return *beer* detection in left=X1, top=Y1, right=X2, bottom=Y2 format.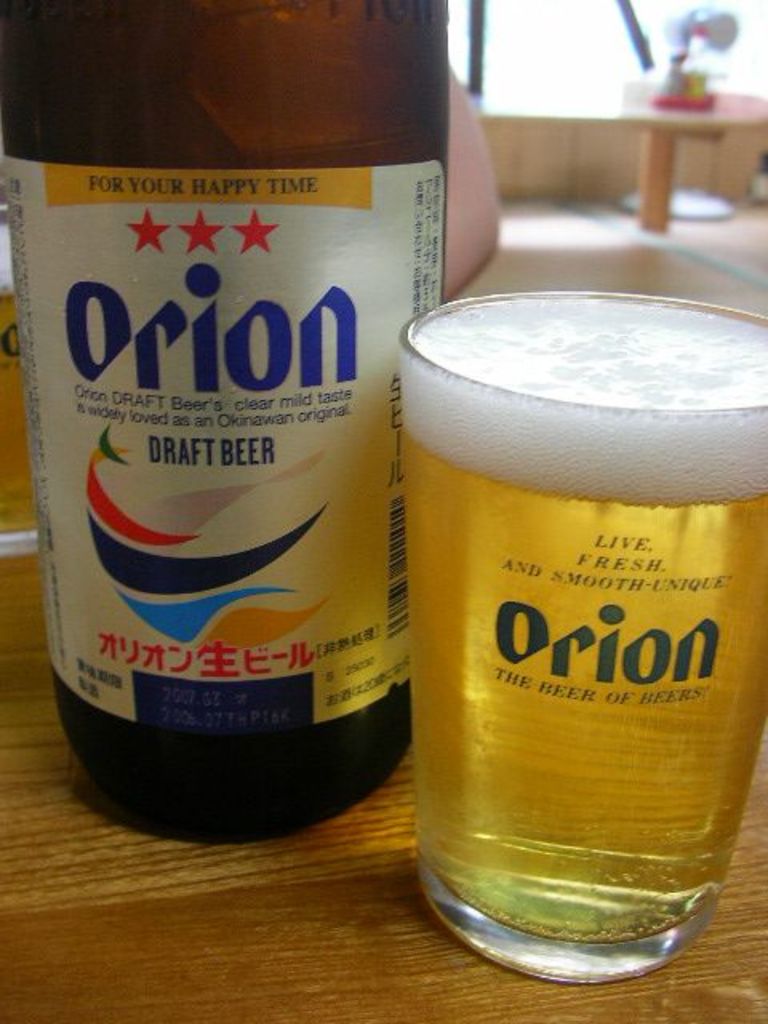
left=11, top=0, right=450, bottom=850.
